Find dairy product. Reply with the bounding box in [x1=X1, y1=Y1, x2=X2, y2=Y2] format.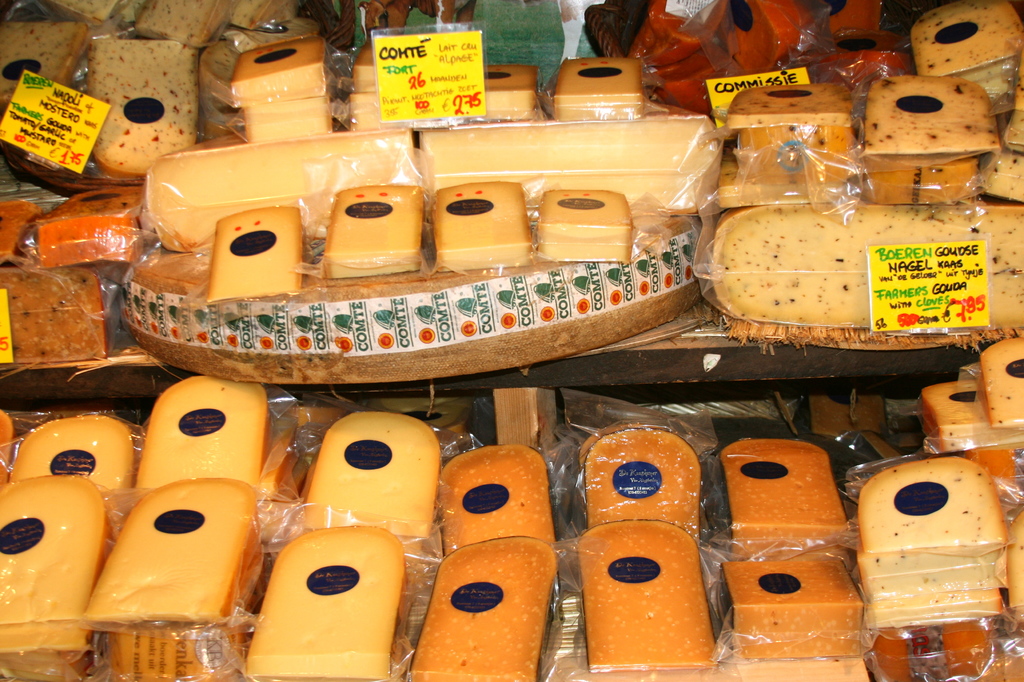
[x1=486, y1=67, x2=539, y2=125].
